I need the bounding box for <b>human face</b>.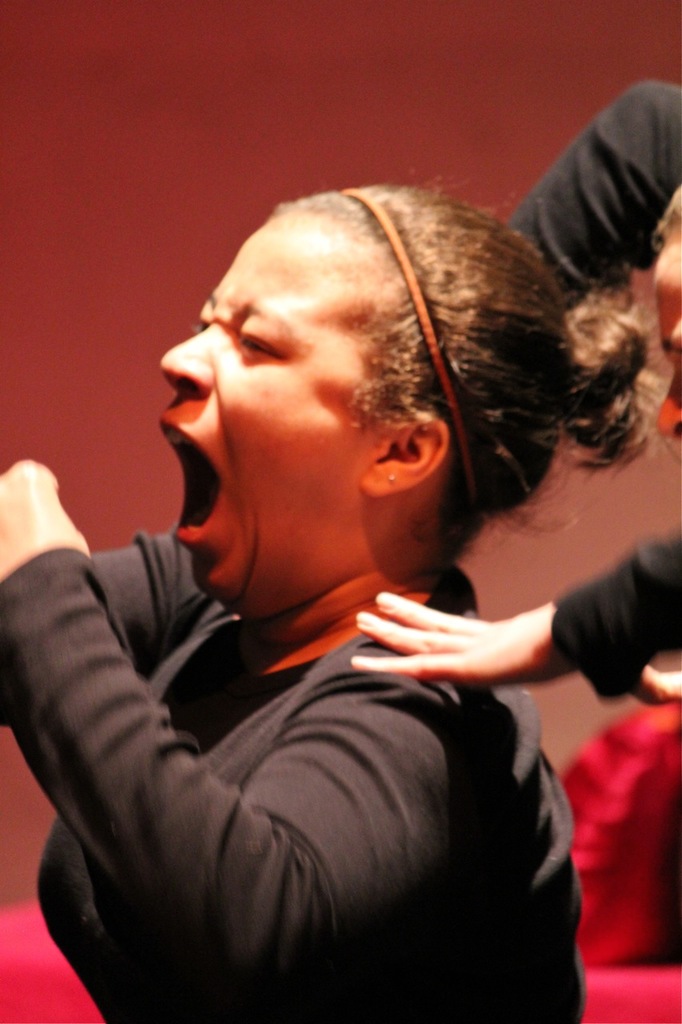
Here it is: [648,235,681,446].
